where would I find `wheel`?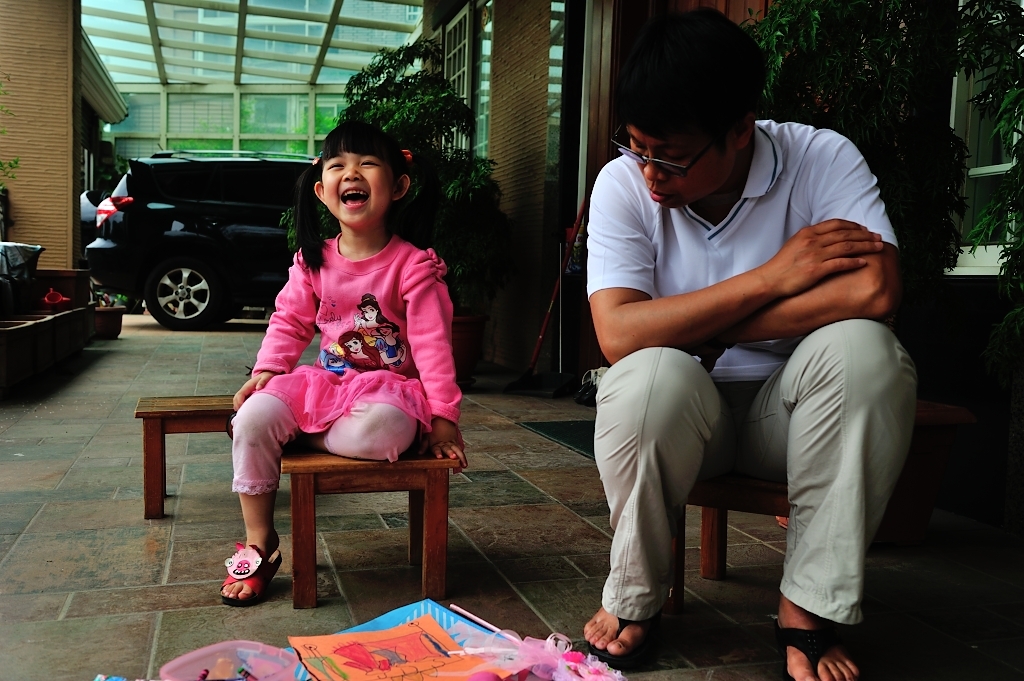
At 128 246 211 323.
